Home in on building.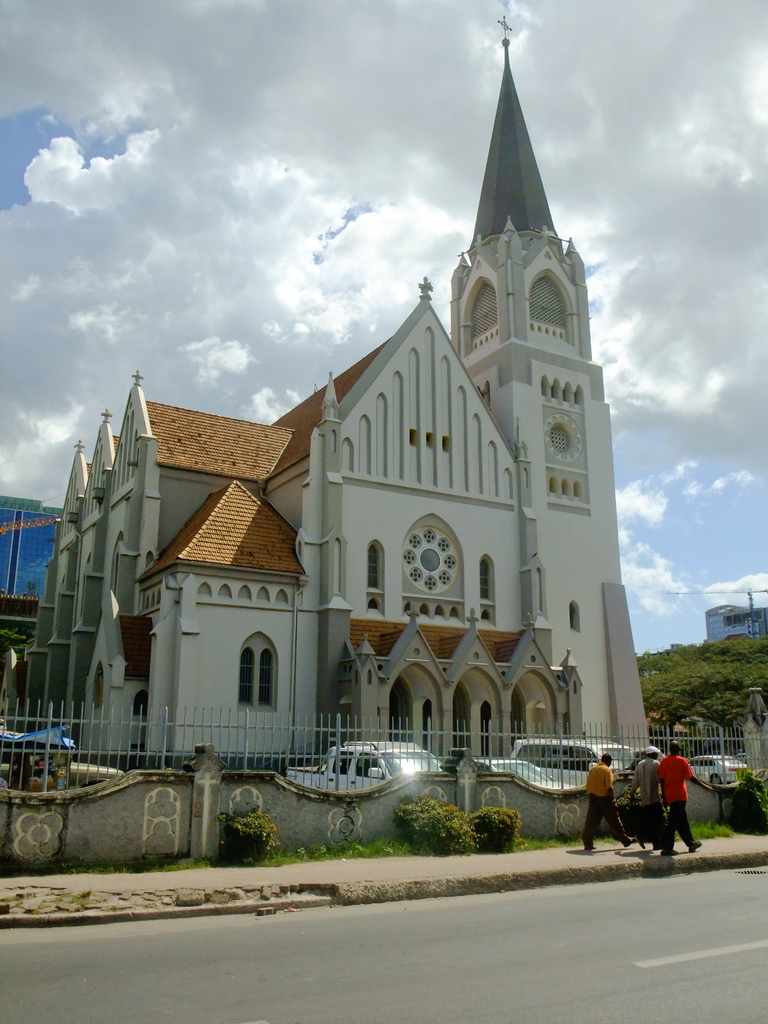
Homed in at {"x1": 31, "y1": 38, "x2": 655, "y2": 772}.
